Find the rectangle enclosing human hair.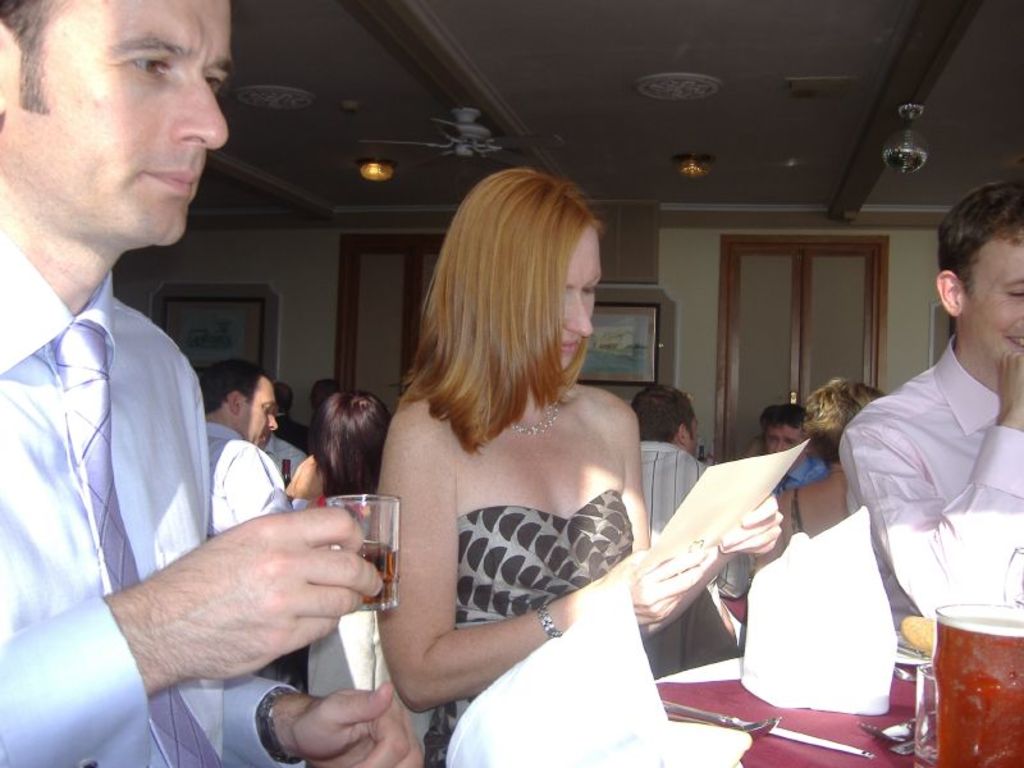
Rect(323, 379, 334, 398).
